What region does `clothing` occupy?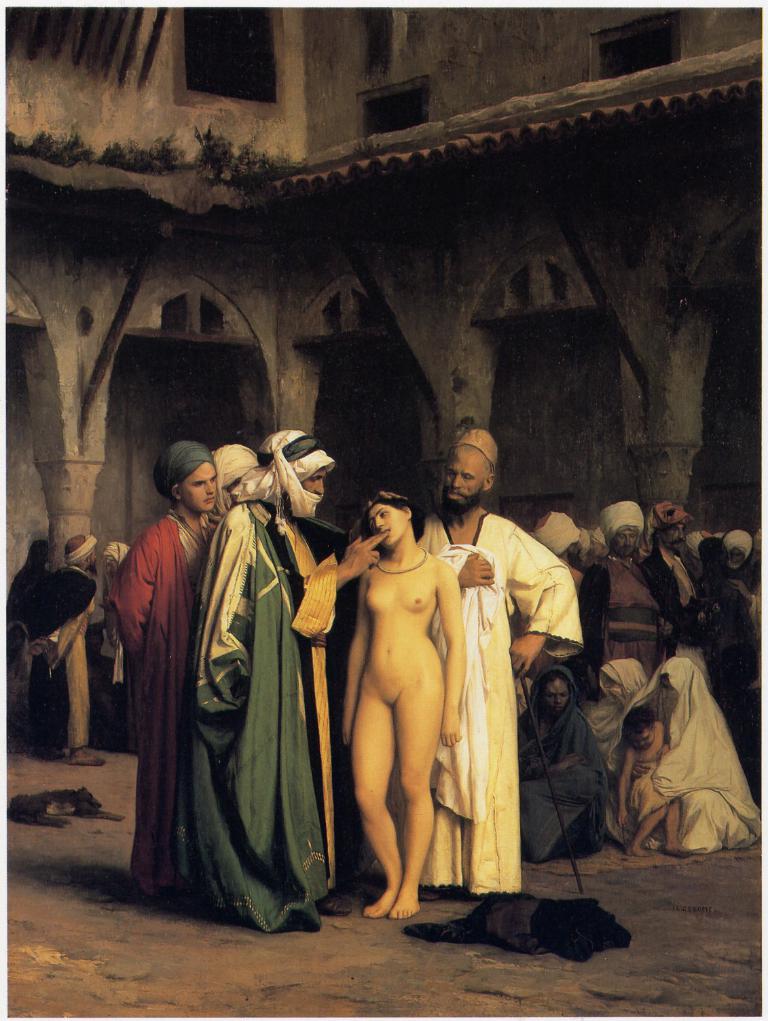
(left=110, top=518, right=219, bottom=902).
